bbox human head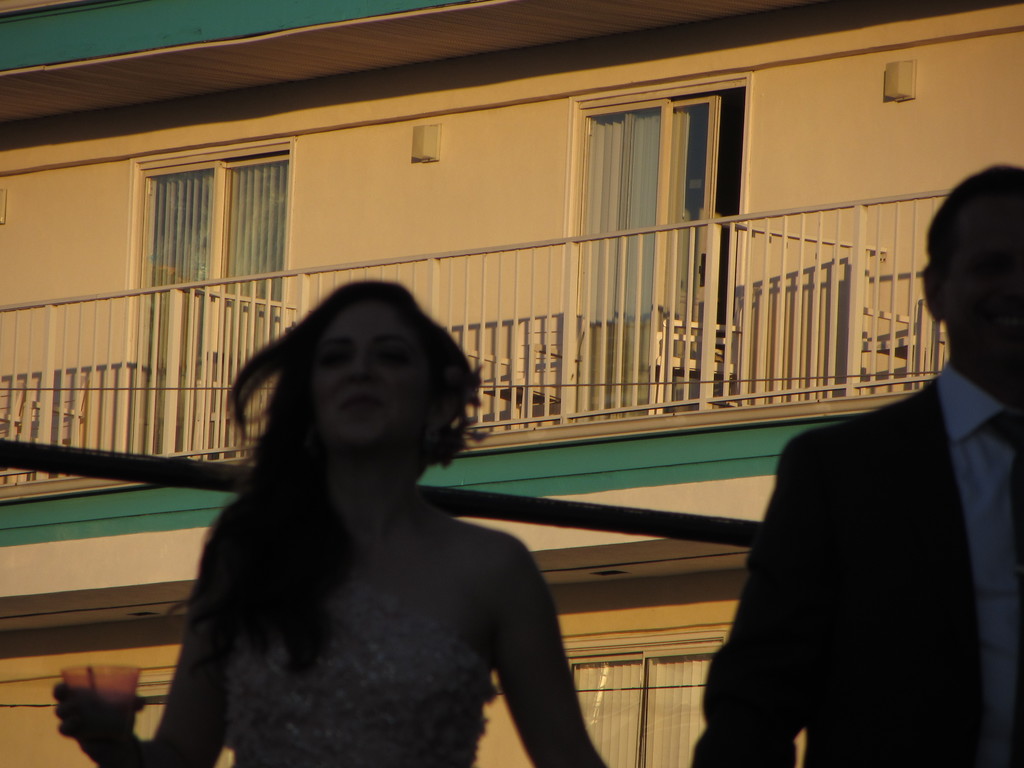
detection(305, 278, 461, 461)
